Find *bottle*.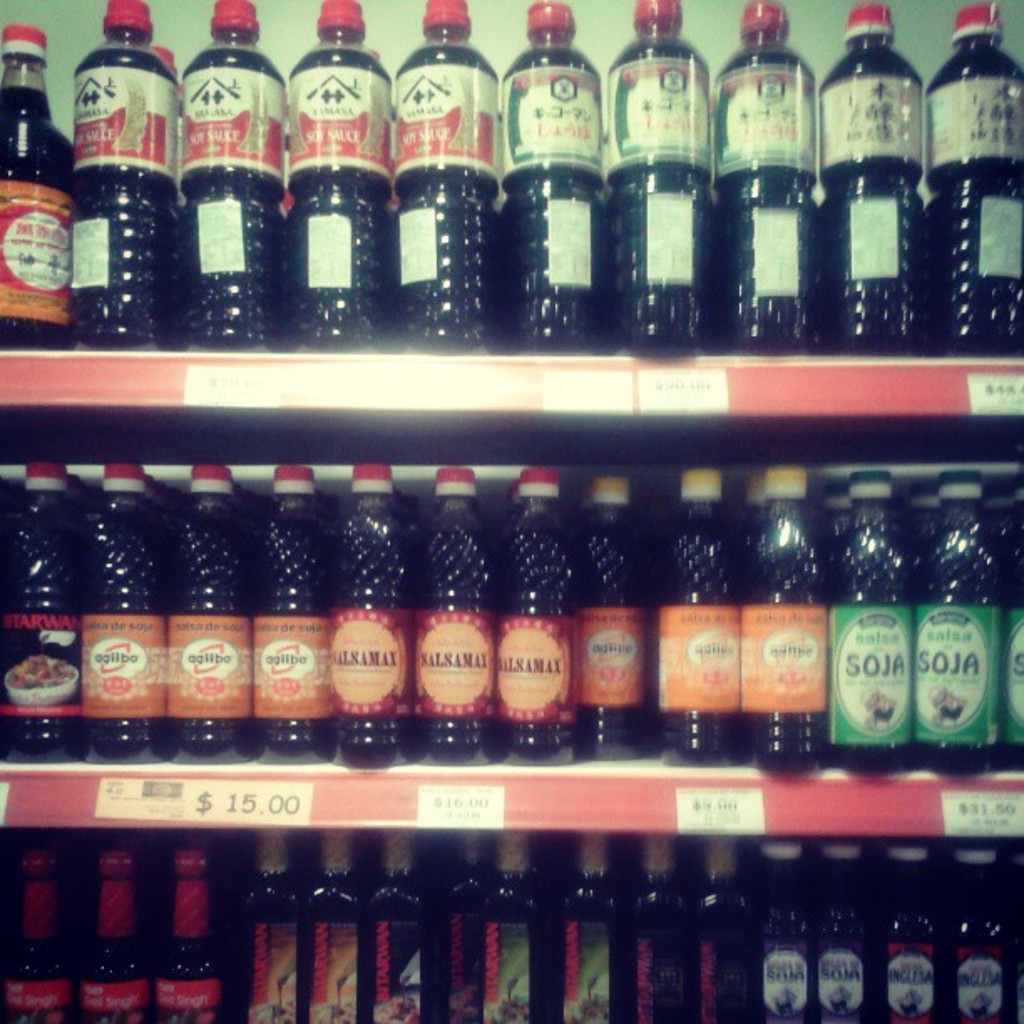
x1=930, y1=0, x2=1022, y2=353.
